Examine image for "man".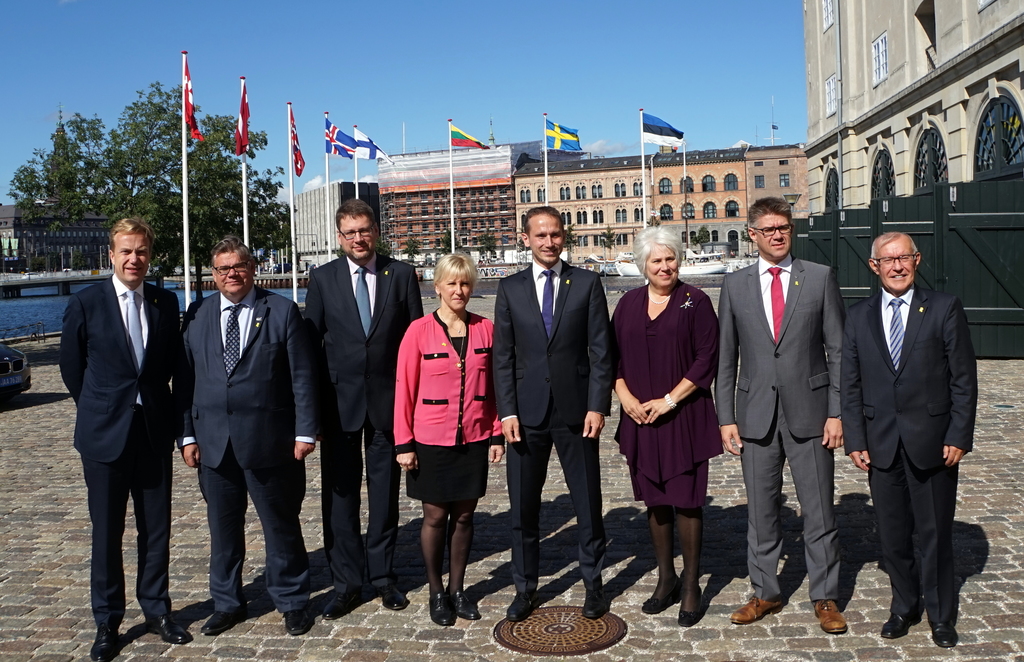
Examination result: rect(172, 235, 316, 642).
